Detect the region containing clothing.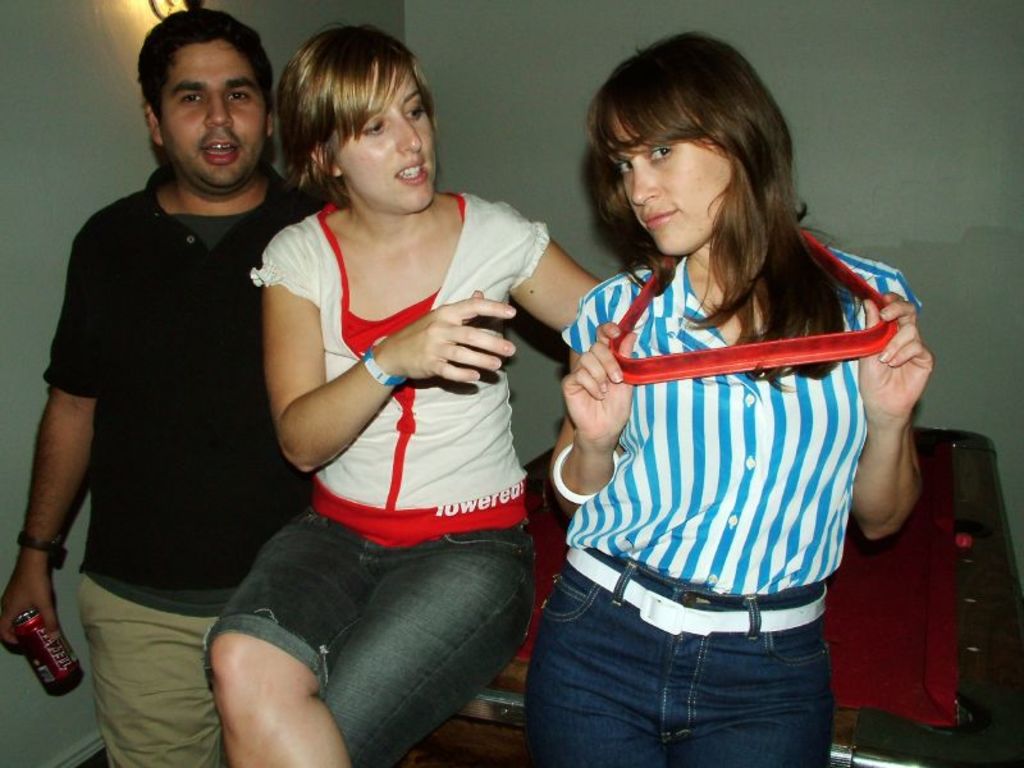
41:164:325:767.
